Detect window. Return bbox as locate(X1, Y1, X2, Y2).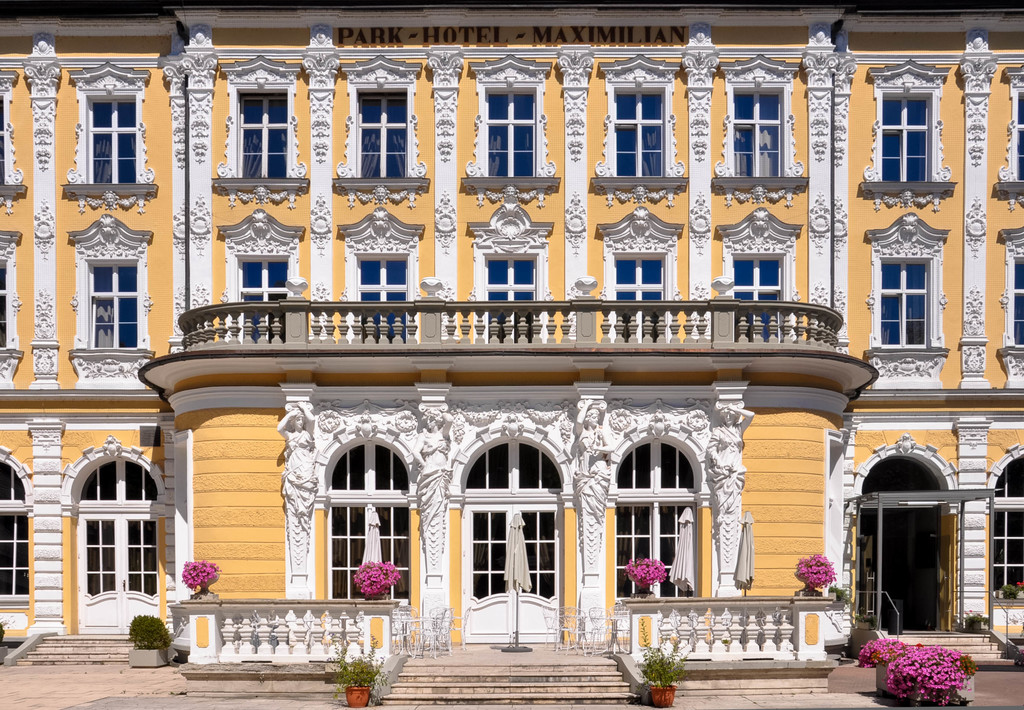
locate(68, 214, 154, 383).
